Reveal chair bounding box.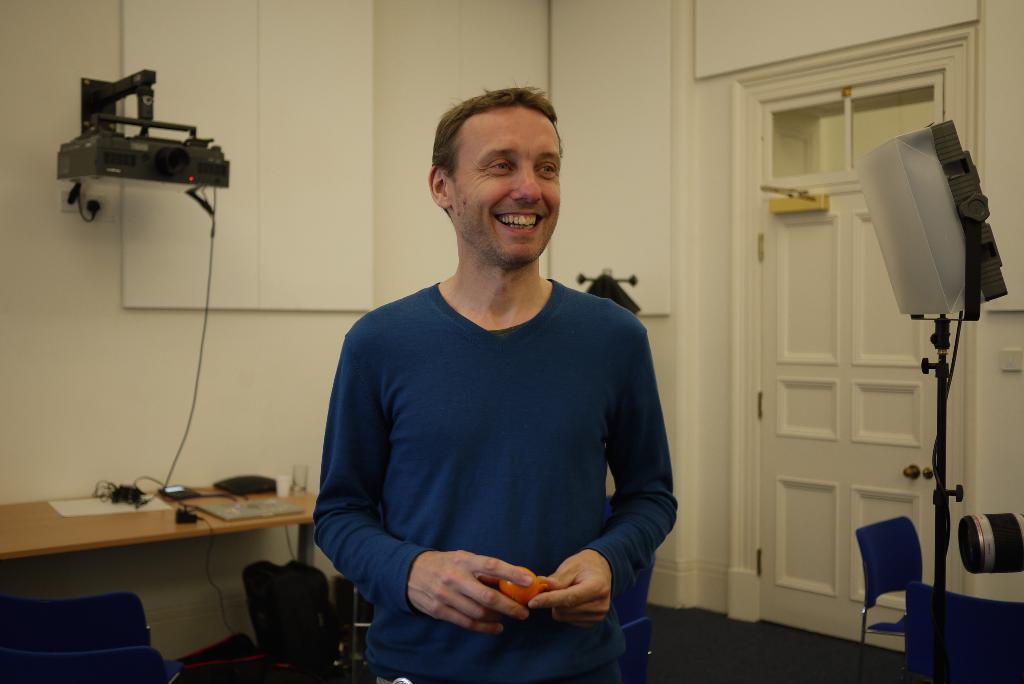
Revealed: bbox=[0, 594, 152, 647].
